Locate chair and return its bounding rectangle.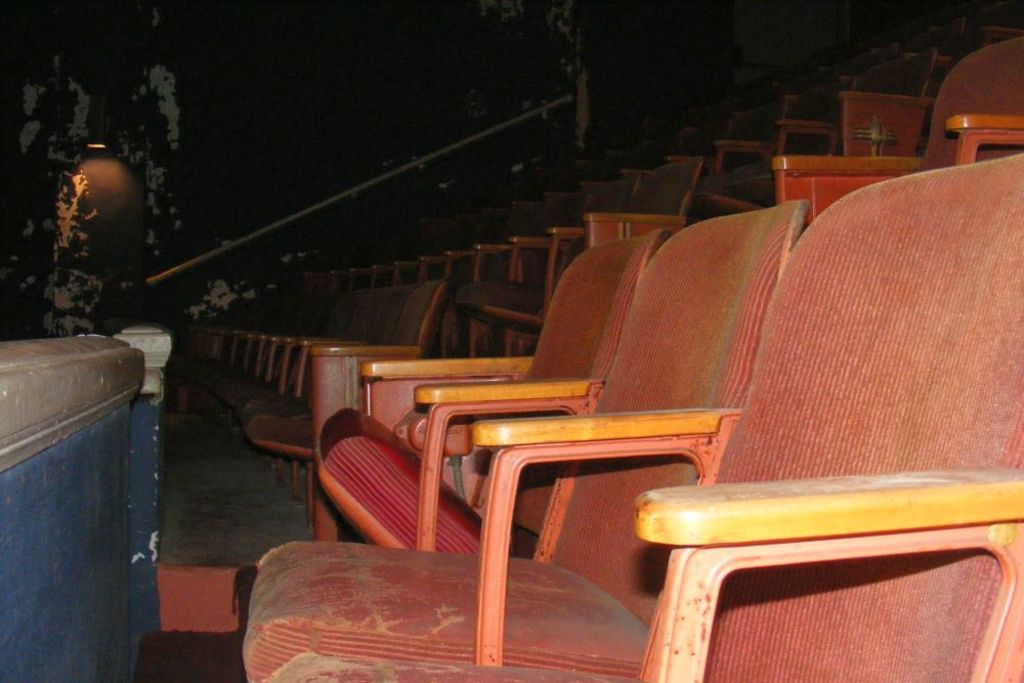
detection(771, 35, 1023, 223).
